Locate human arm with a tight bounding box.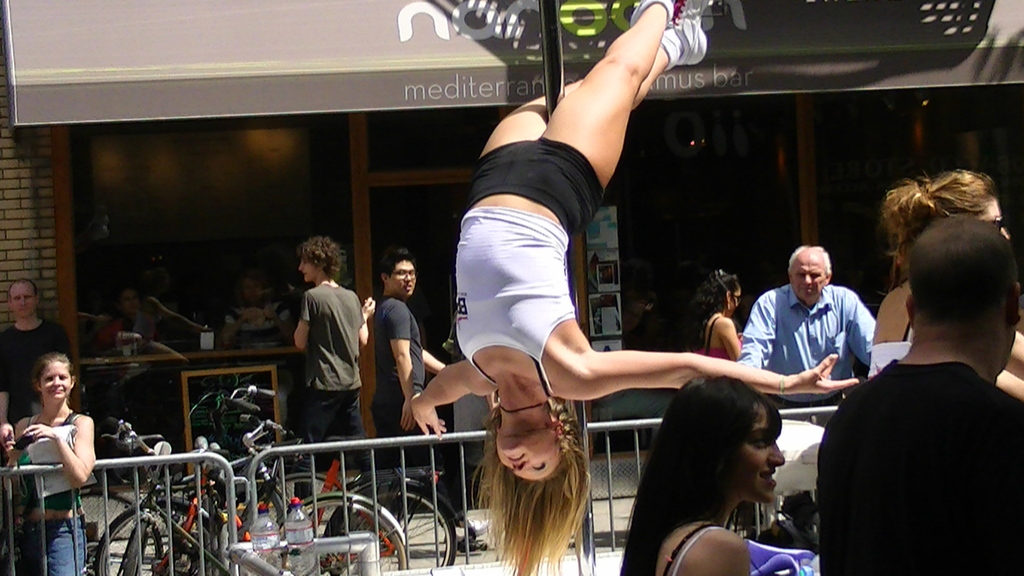
411/359/487/439.
